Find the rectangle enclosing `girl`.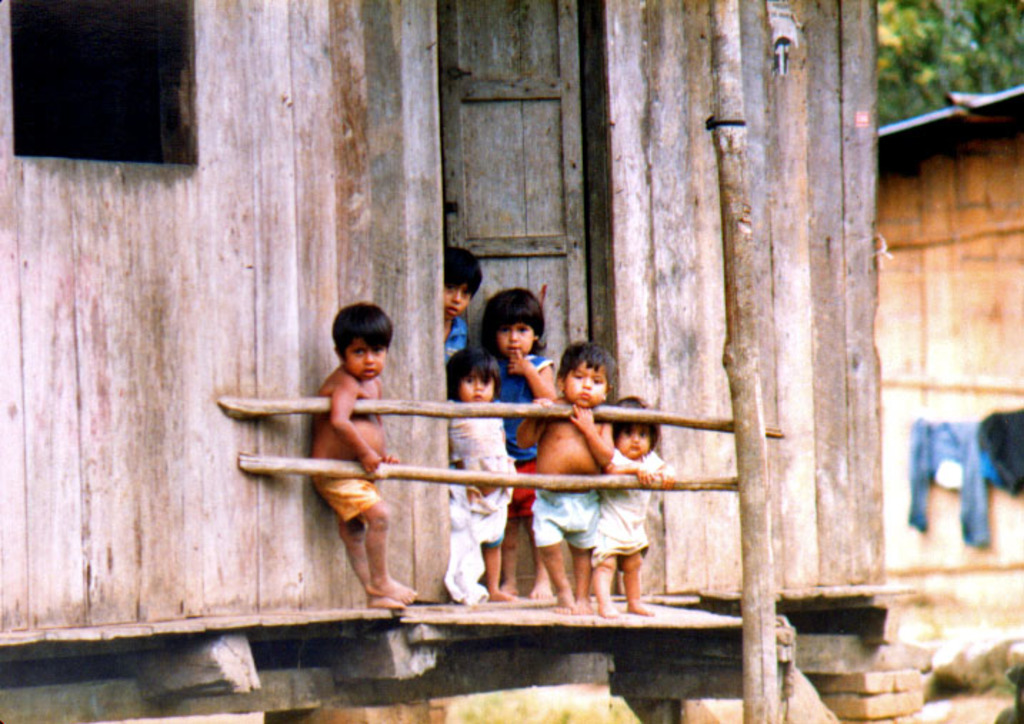
rect(590, 388, 681, 620).
